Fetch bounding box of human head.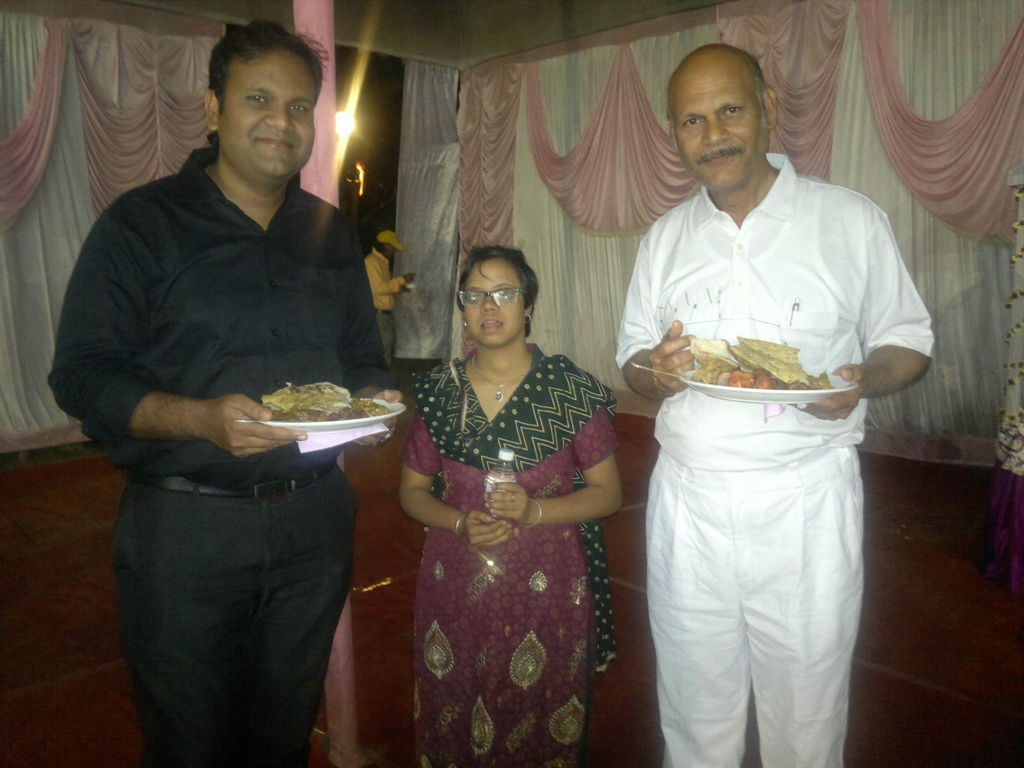
Bbox: 666 43 777 195.
